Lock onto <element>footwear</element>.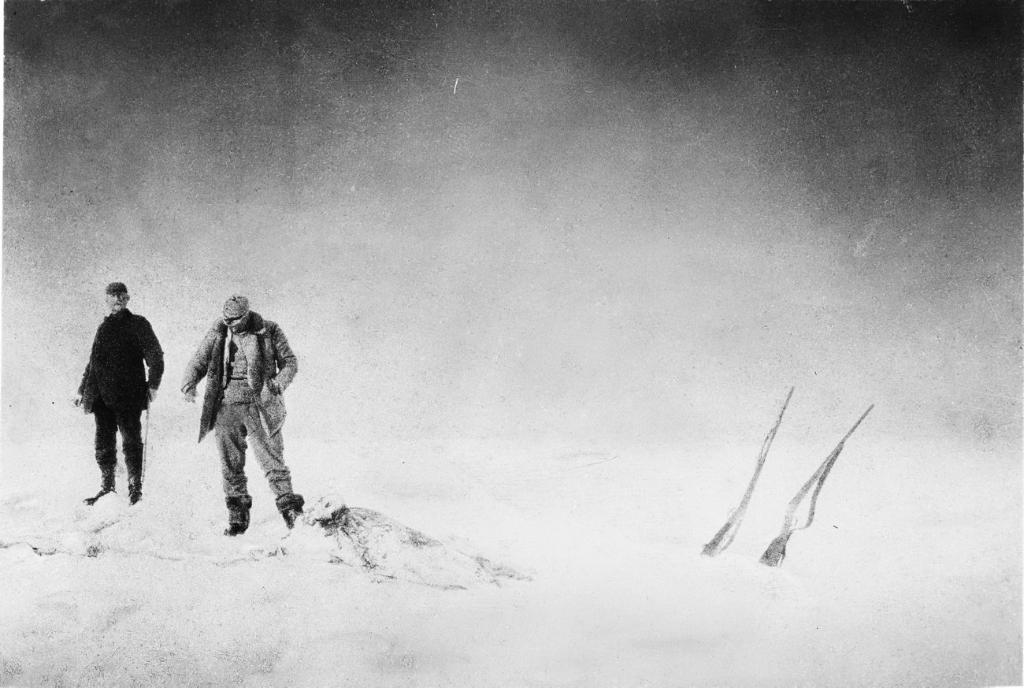
Locked: x1=222, y1=524, x2=250, y2=535.
